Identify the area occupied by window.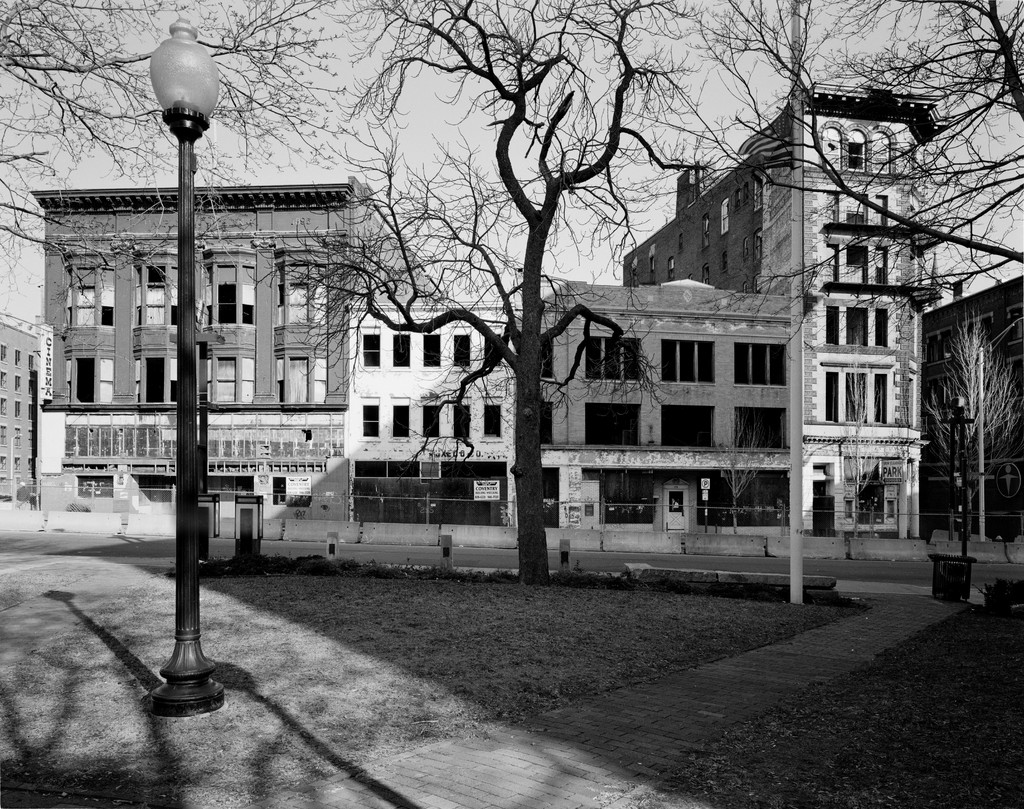
Area: (left=14, top=422, right=21, bottom=443).
